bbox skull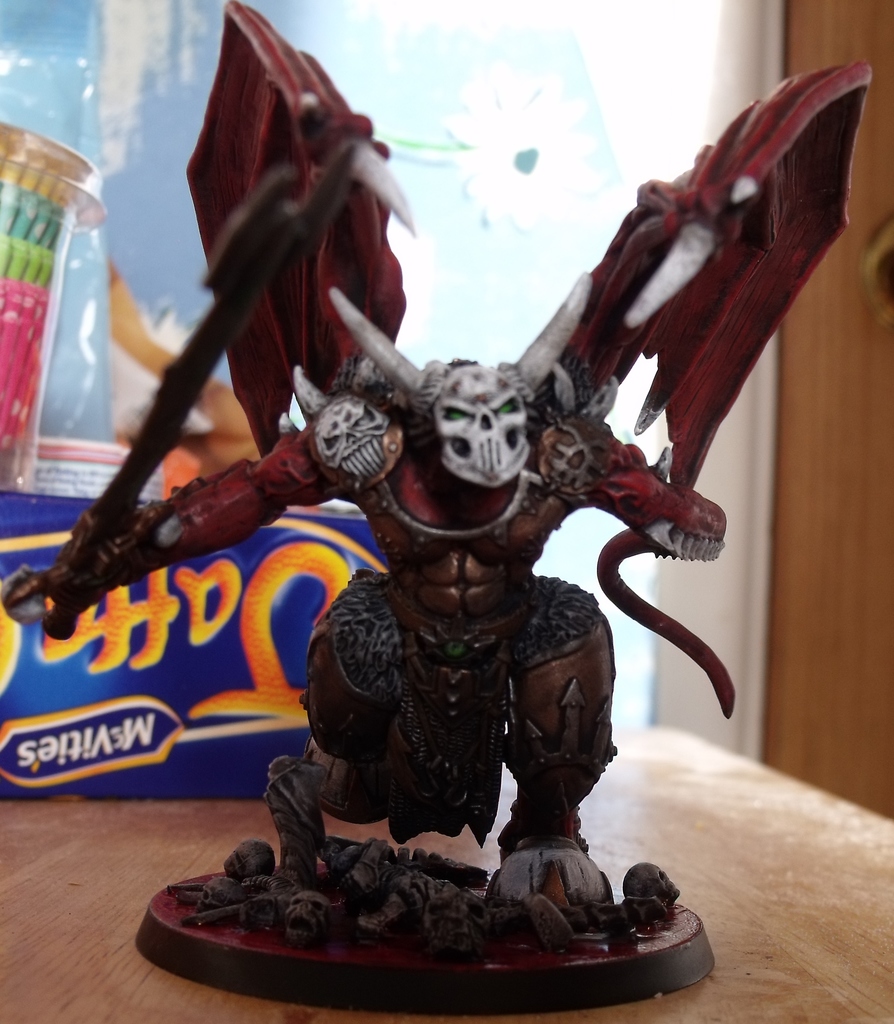
detection(326, 285, 594, 491)
